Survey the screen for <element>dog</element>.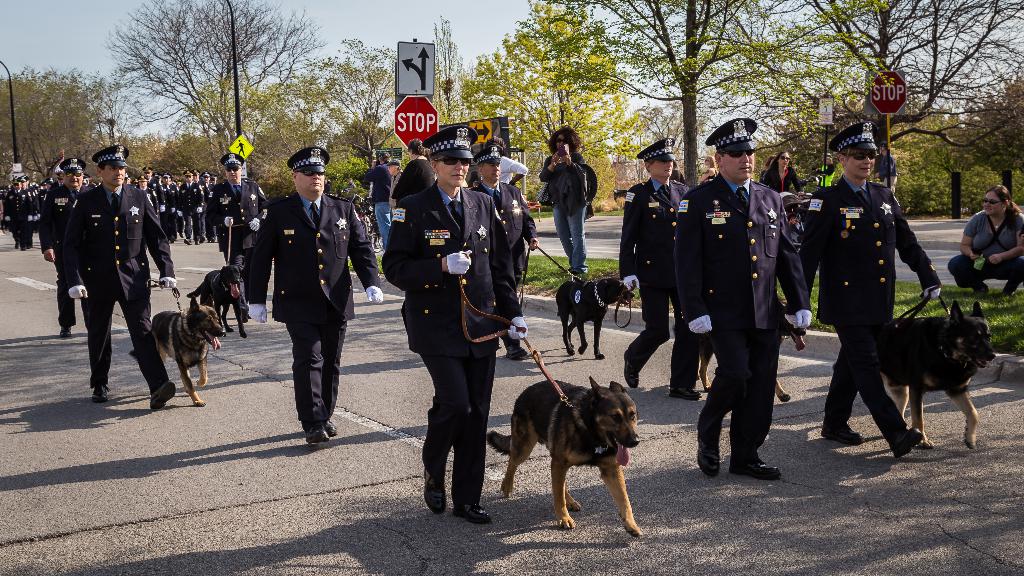
Survey found: (555,275,635,356).
